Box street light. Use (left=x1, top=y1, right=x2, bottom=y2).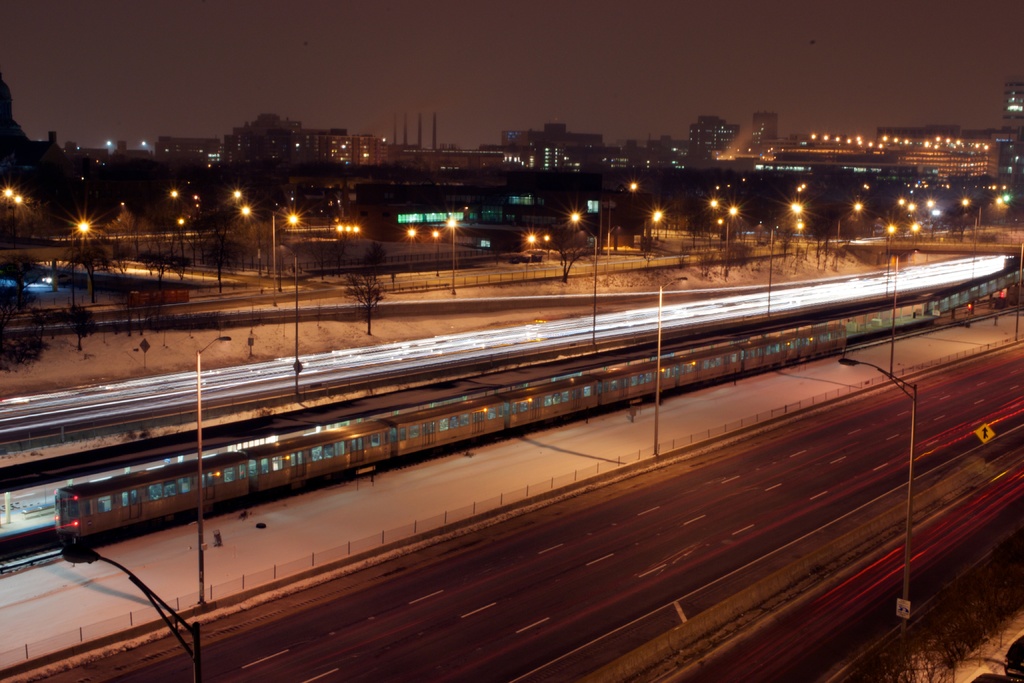
(left=605, top=181, right=636, bottom=258).
